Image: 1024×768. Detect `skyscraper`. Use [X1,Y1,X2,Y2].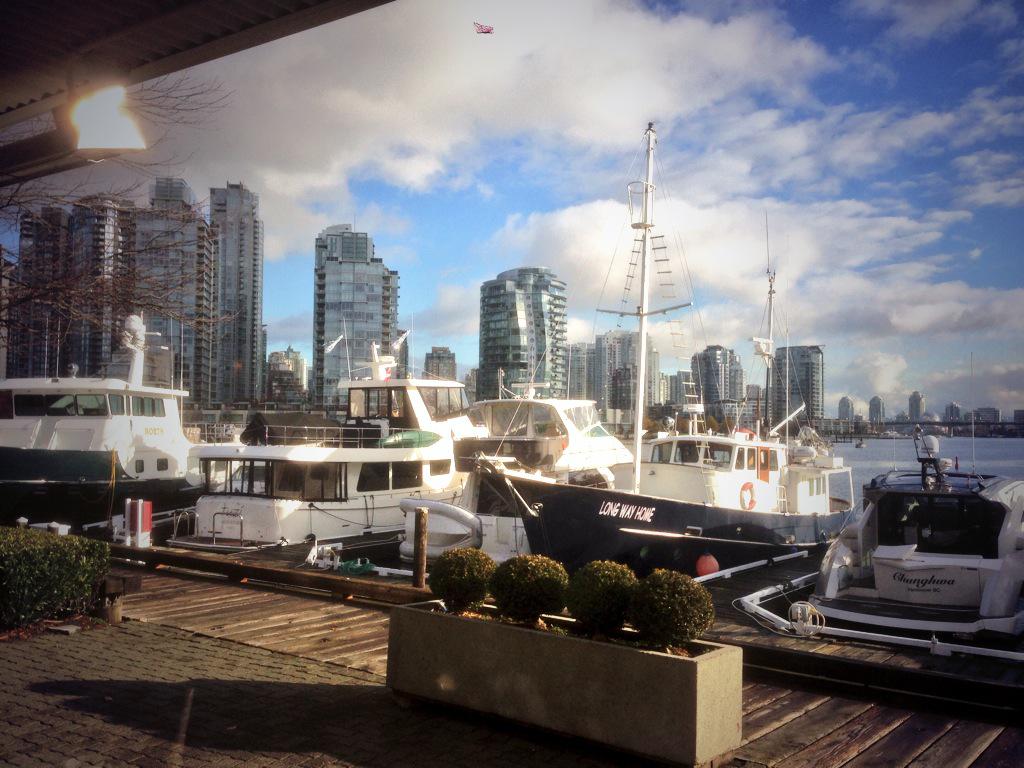
[459,241,581,408].
